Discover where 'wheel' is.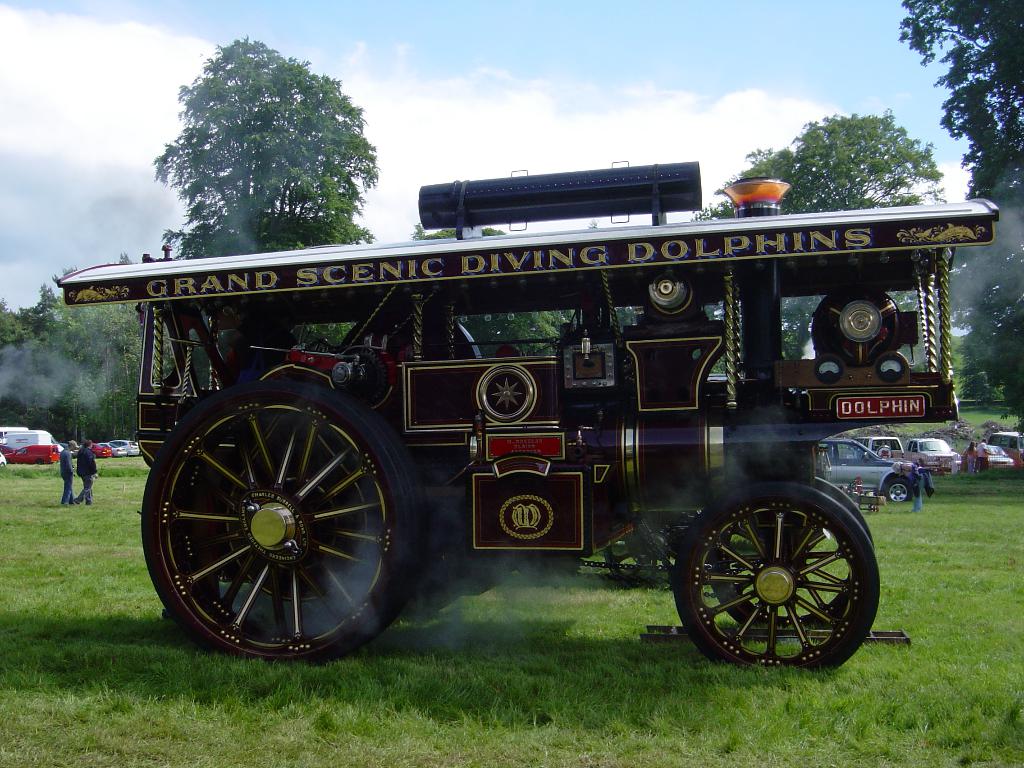
Discovered at crop(881, 476, 911, 502).
